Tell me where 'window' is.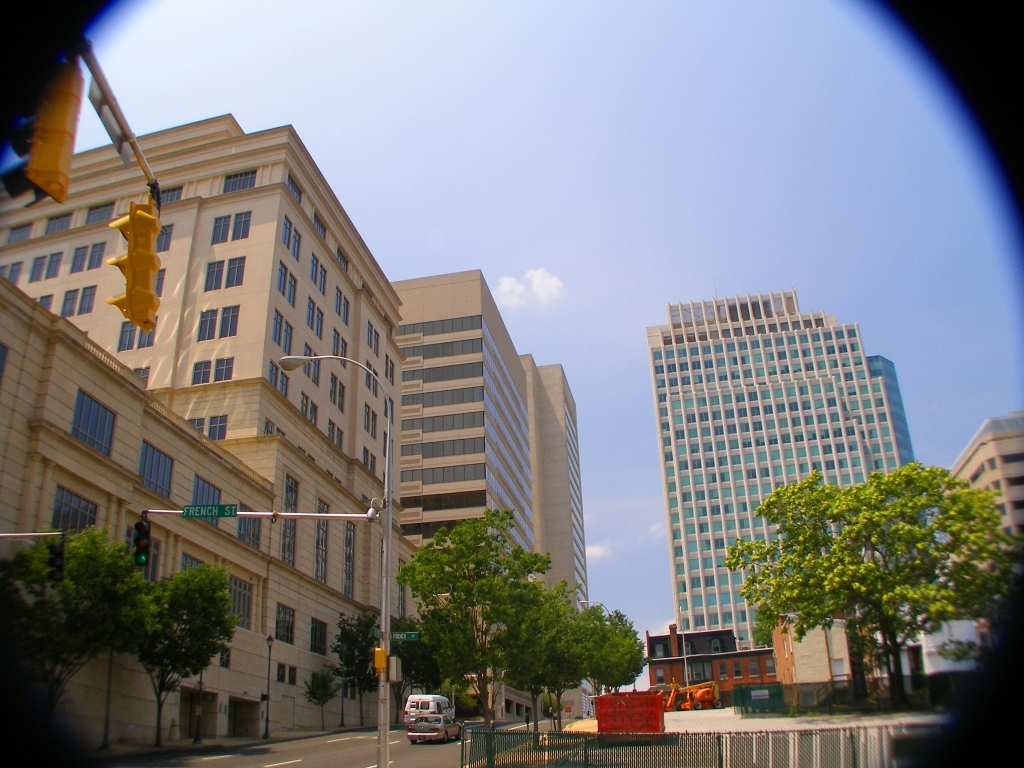
'window' is at x1=113 y1=319 x2=155 y2=351.
